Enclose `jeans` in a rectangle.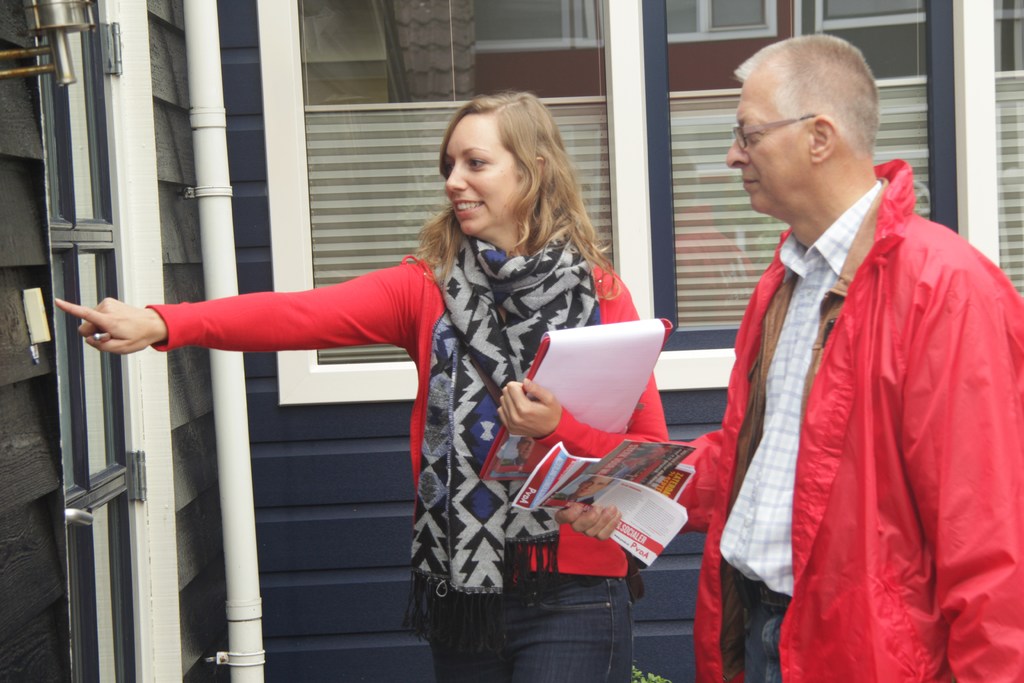
crop(736, 566, 799, 680).
